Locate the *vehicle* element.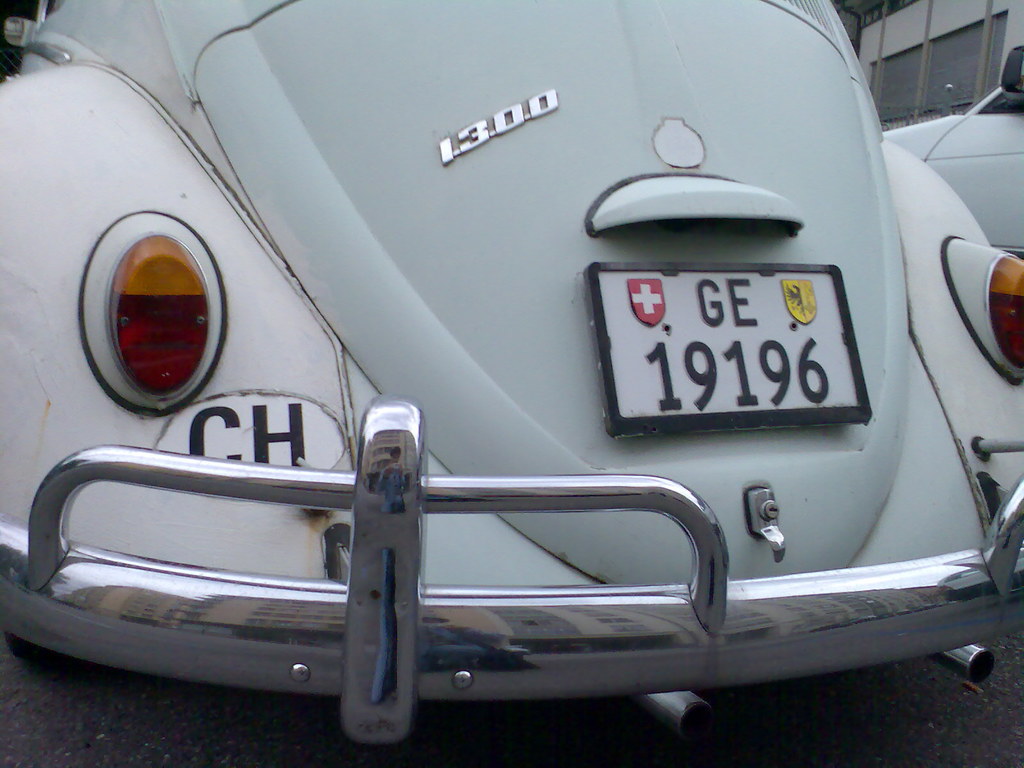
Element bbox: <box>0,0,1023,757</box>.
